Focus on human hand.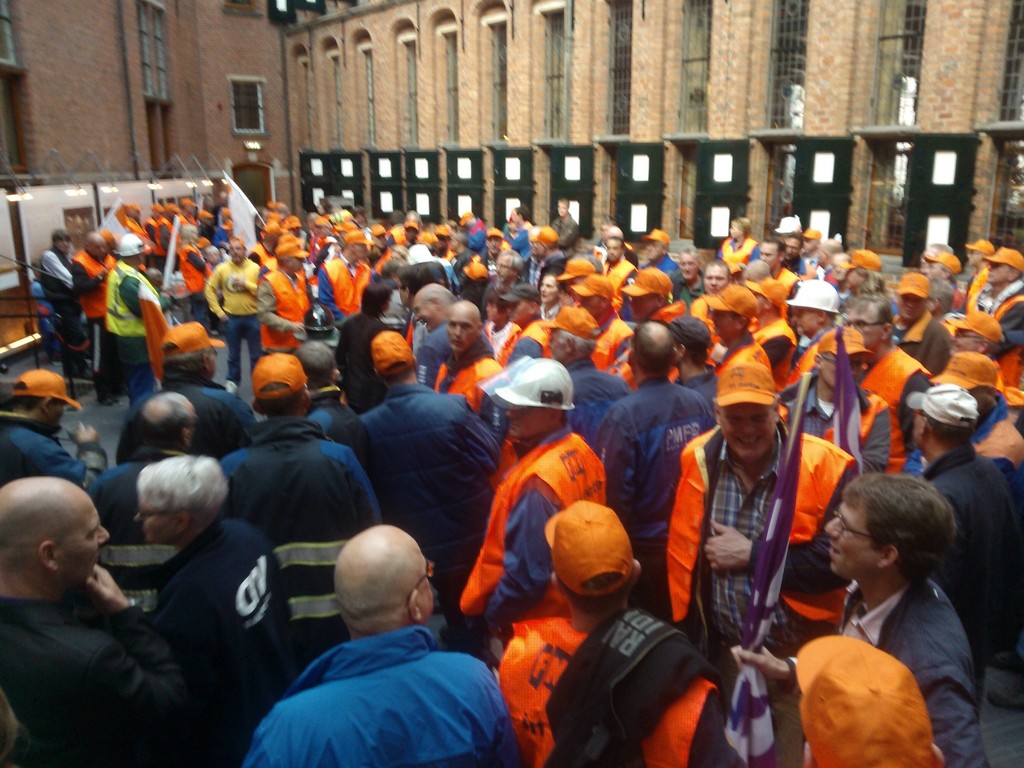
Focused at x1=287, y1=323, x2=305, y2=334.
